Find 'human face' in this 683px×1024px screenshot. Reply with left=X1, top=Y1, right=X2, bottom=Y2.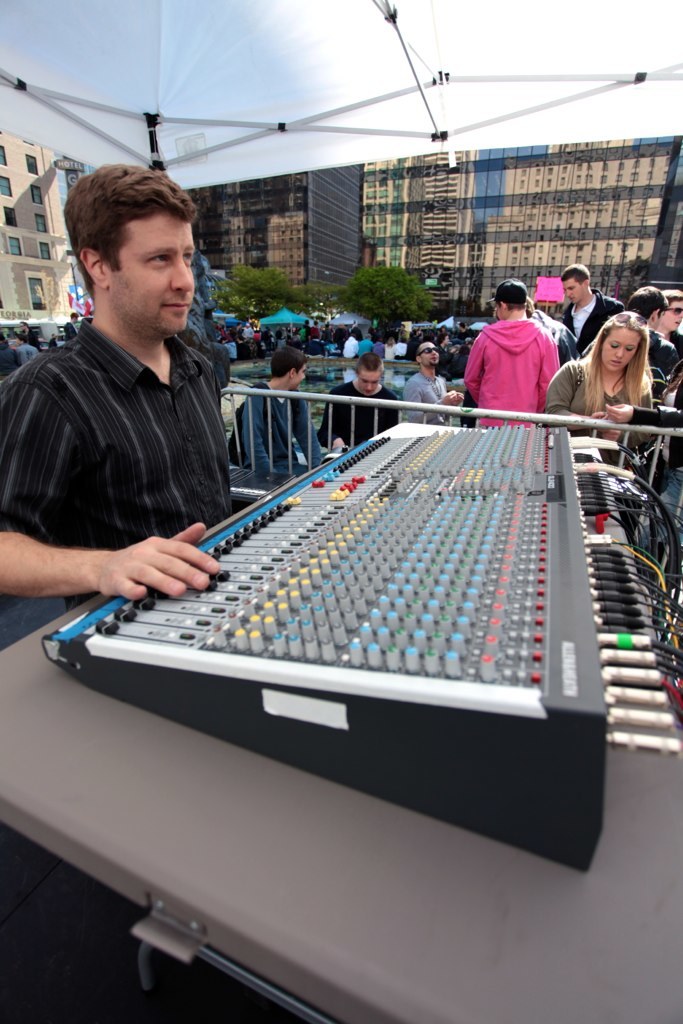
left=563, top=276, right=581, bottom=301.
